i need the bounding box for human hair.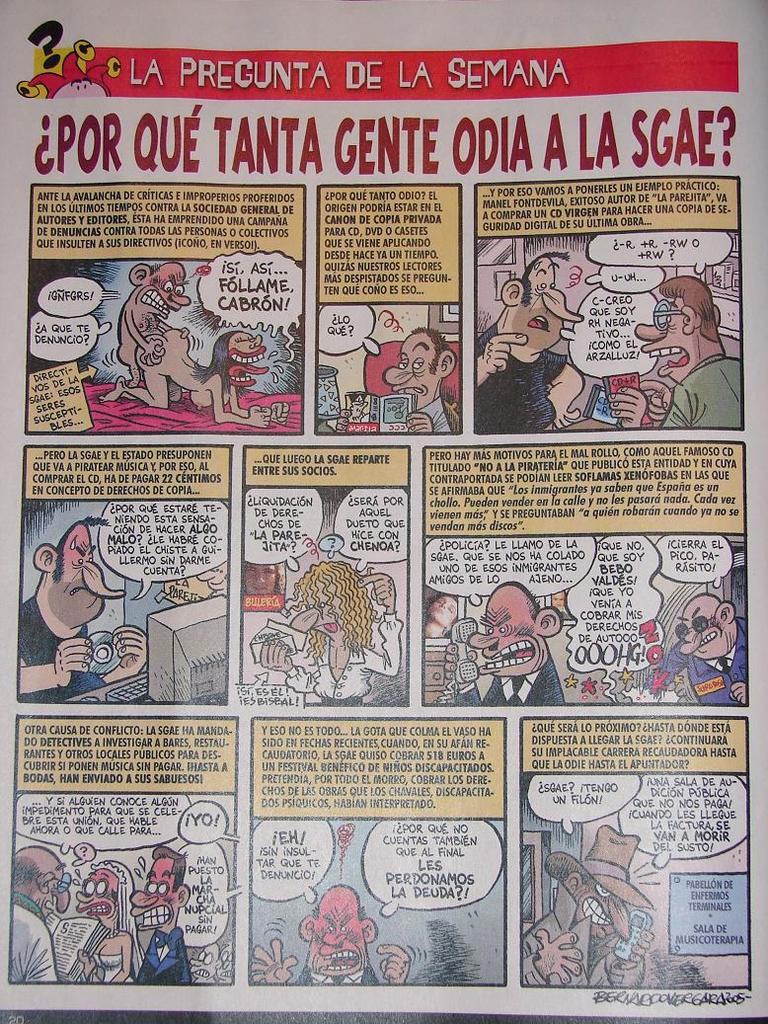
Here it is: <bbox>52, 546, 65, 587</bbox>.
